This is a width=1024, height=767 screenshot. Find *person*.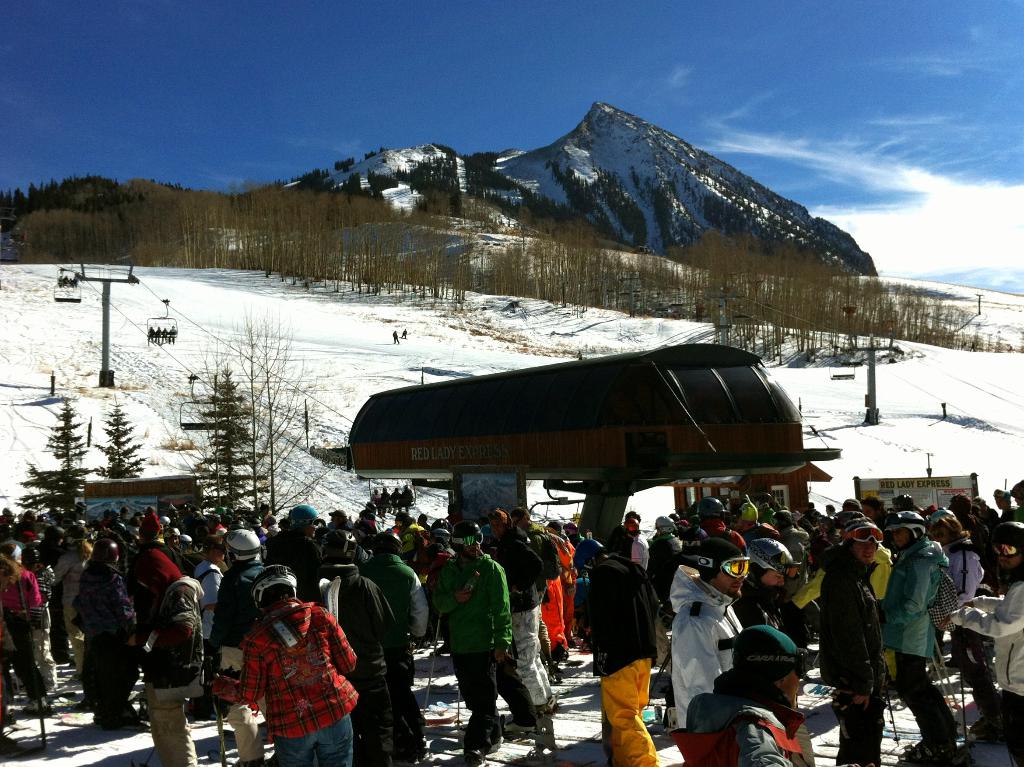
Bounding box: box(138, 565, 205, 766).
